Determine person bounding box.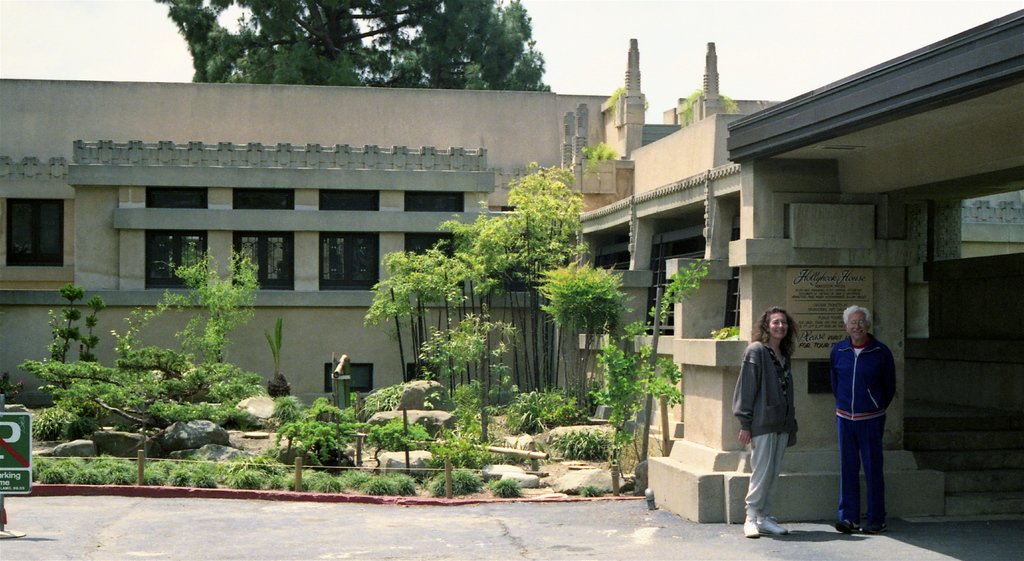
Determined: 830 293 904 530.
